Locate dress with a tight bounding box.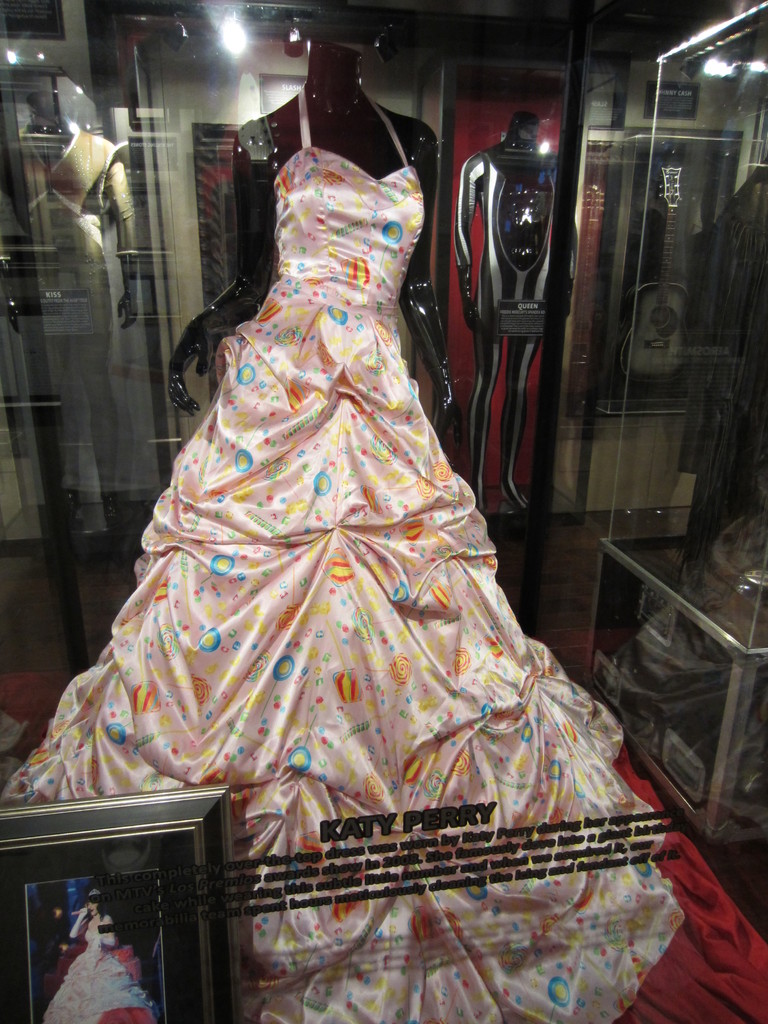
42:927:157:1022.
